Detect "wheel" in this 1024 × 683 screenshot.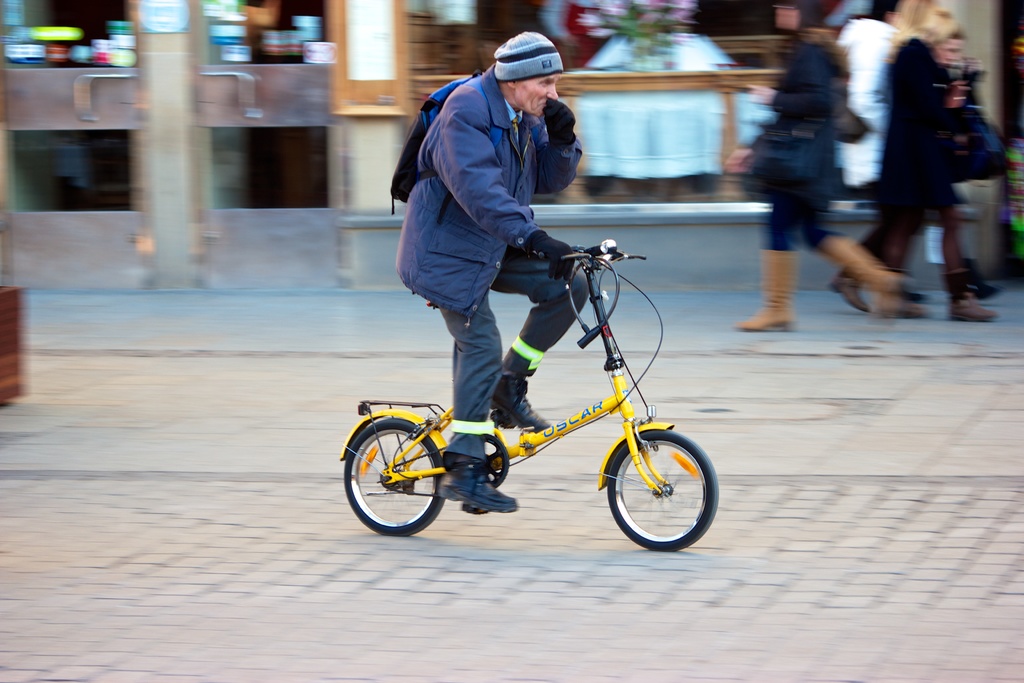
Detection: l=343, t=421, r=444, b=537.
